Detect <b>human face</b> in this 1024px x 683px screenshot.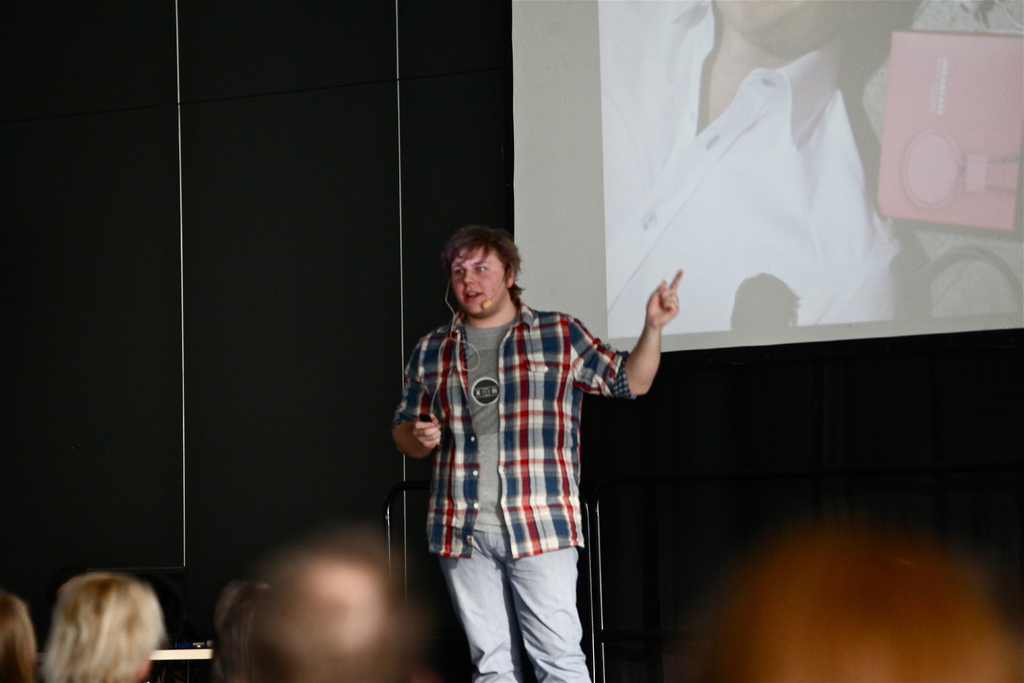
Detection: region(452, 245, 510, 314).
